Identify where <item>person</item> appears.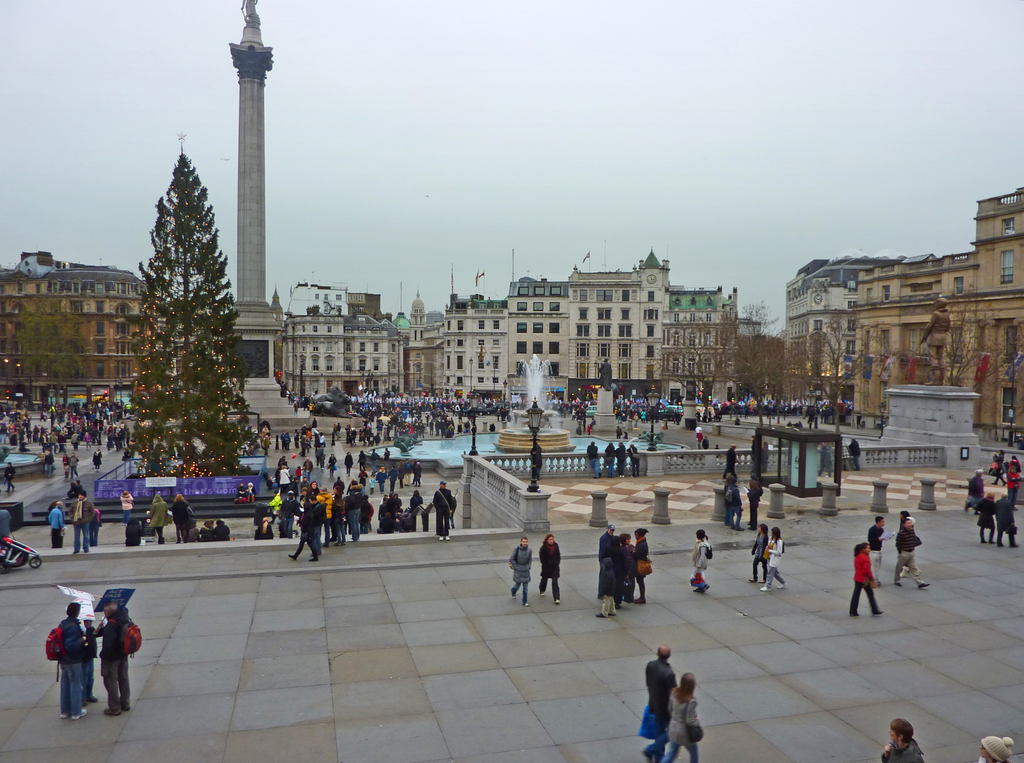
Appears at [left=744, top=474, right=763, bottom=530].
